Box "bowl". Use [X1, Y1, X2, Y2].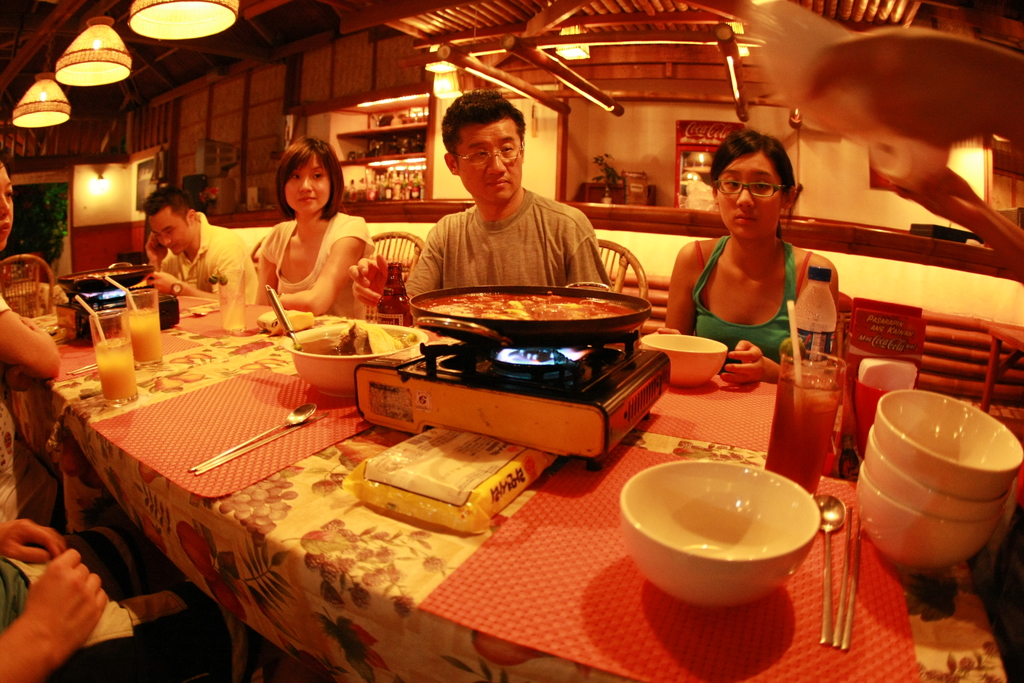
[859, 472, 1000, 567].
